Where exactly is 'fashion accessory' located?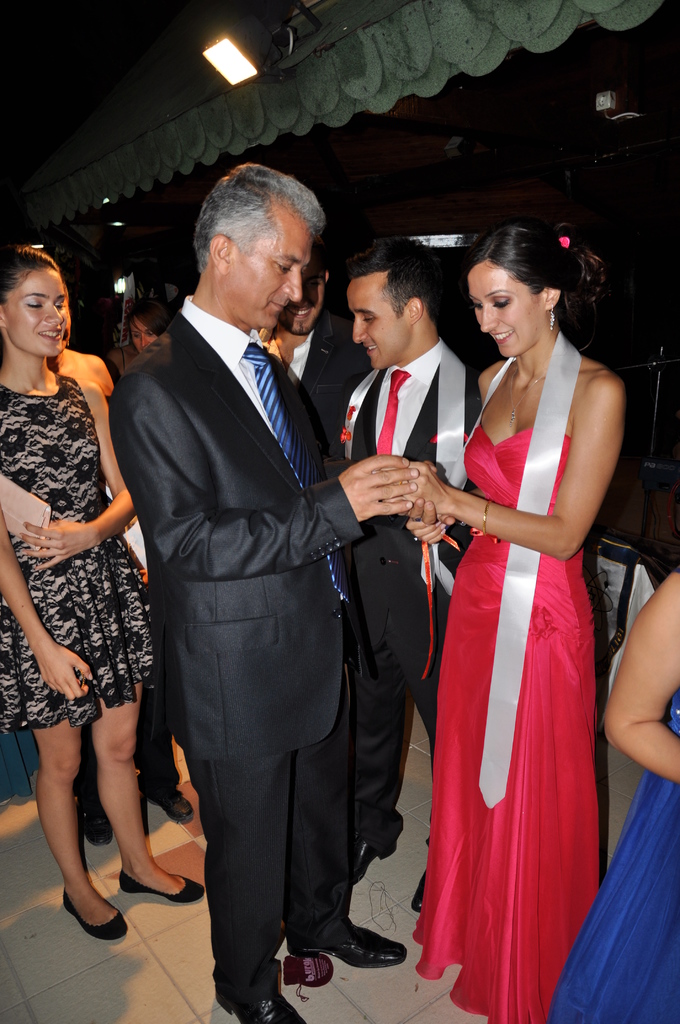
Its bounding box is bbox=(512, 364, 547, 423).
